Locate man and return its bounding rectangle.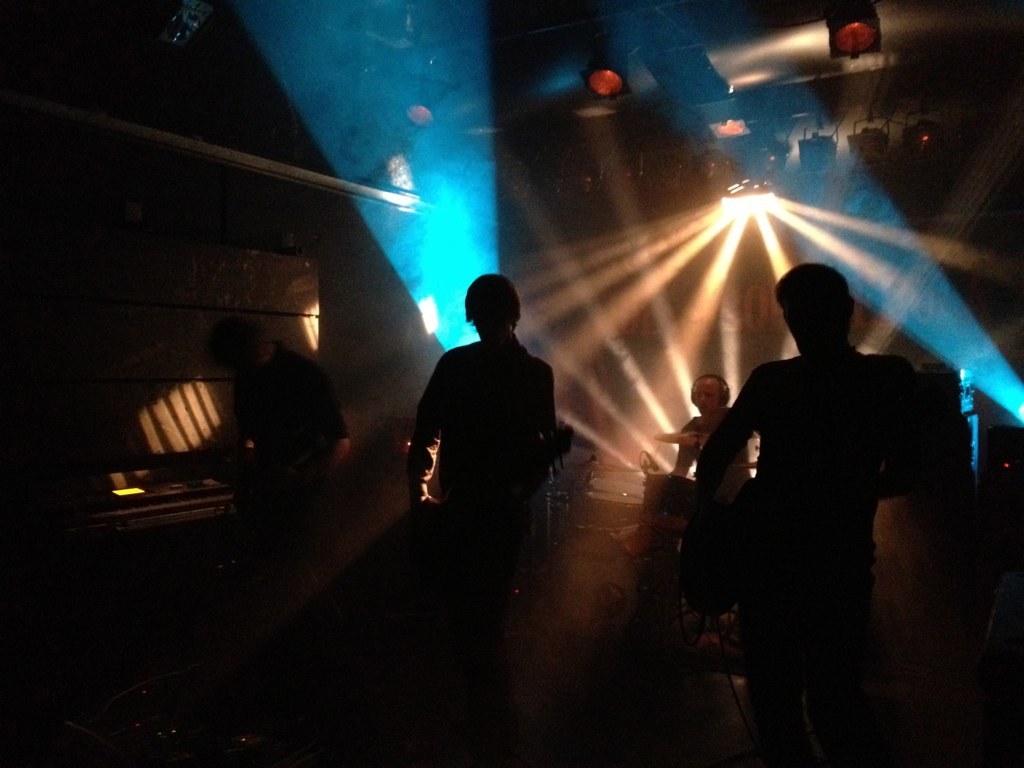
<box>203,317,351,507</box>.
